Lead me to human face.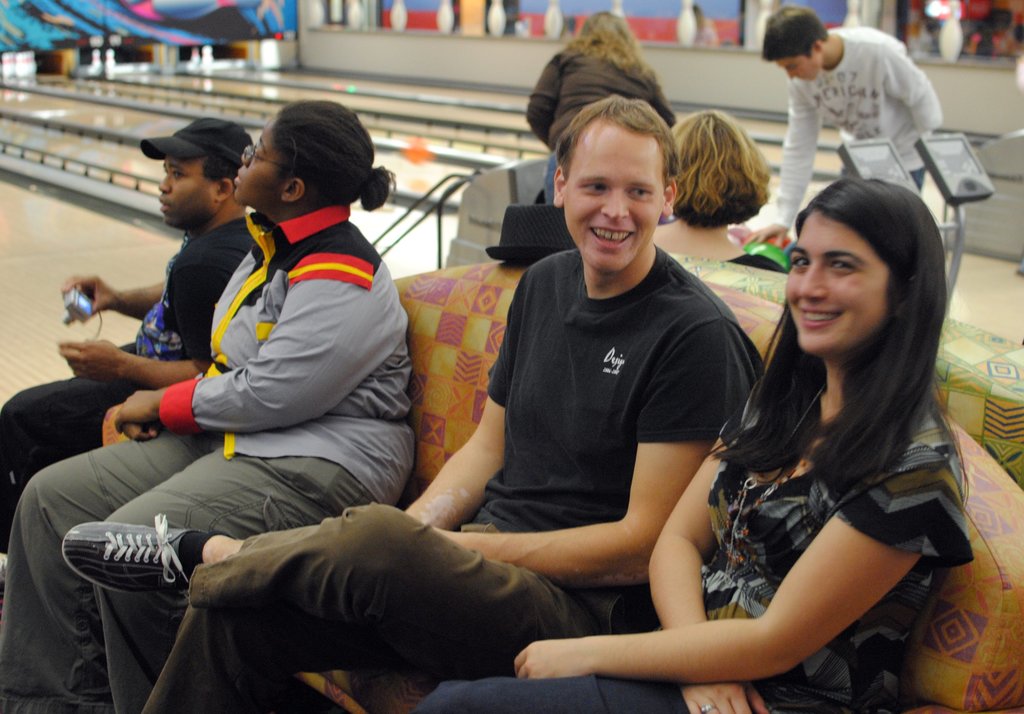
Lead to <box>236,125,292,207</box>.
